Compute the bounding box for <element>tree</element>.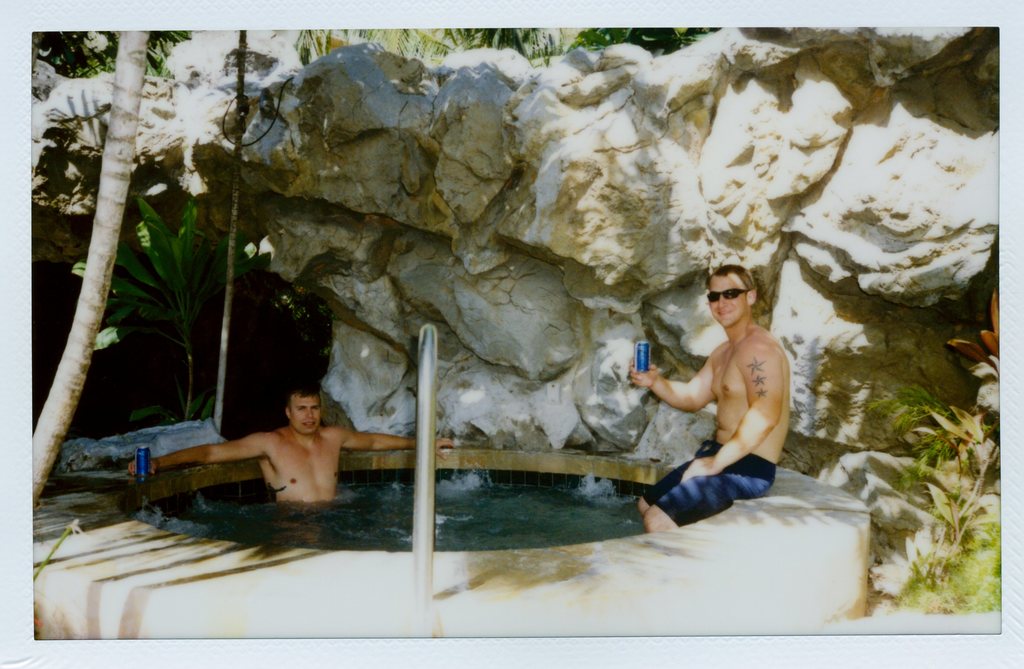
31,31,147,506.
